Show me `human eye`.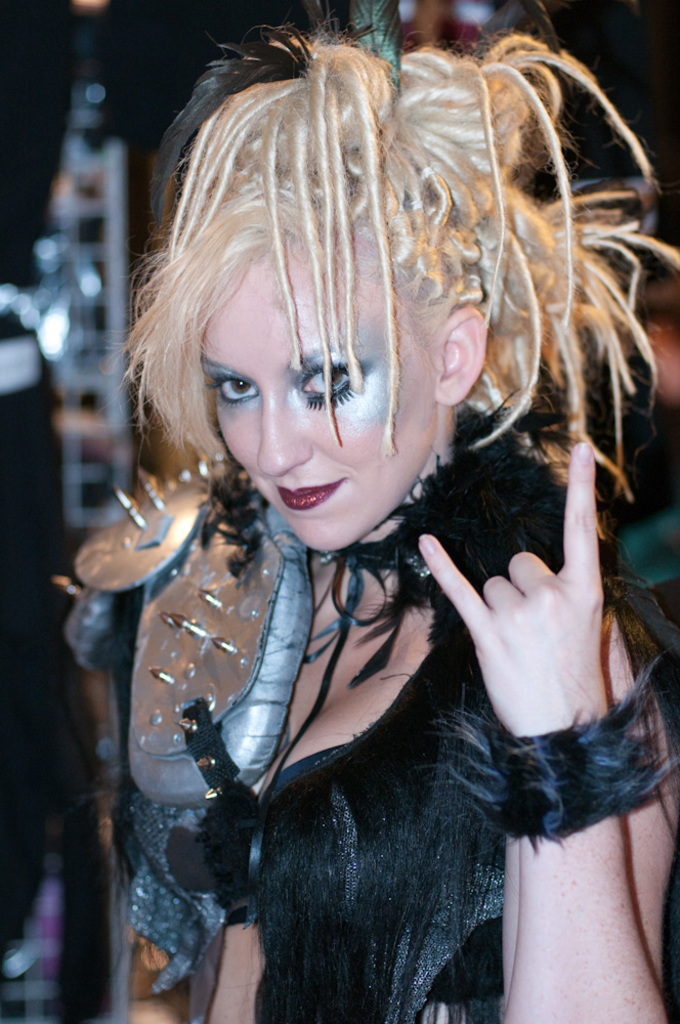
`human eye` is here: l=281, t=352, r=373, b=403.
